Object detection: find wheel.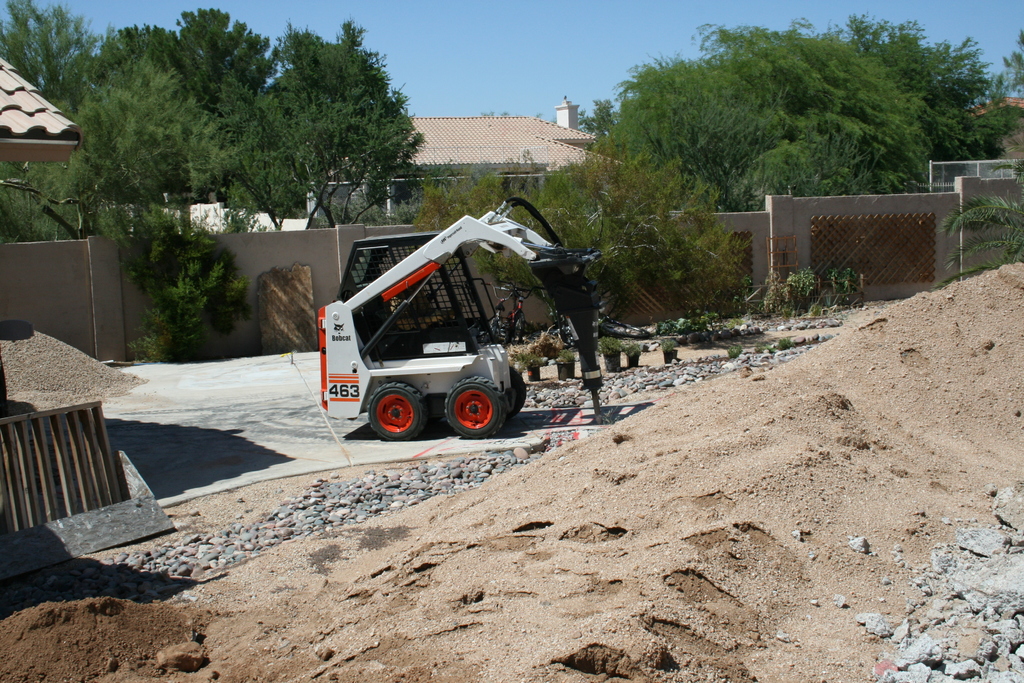
(505,323,512,348).
